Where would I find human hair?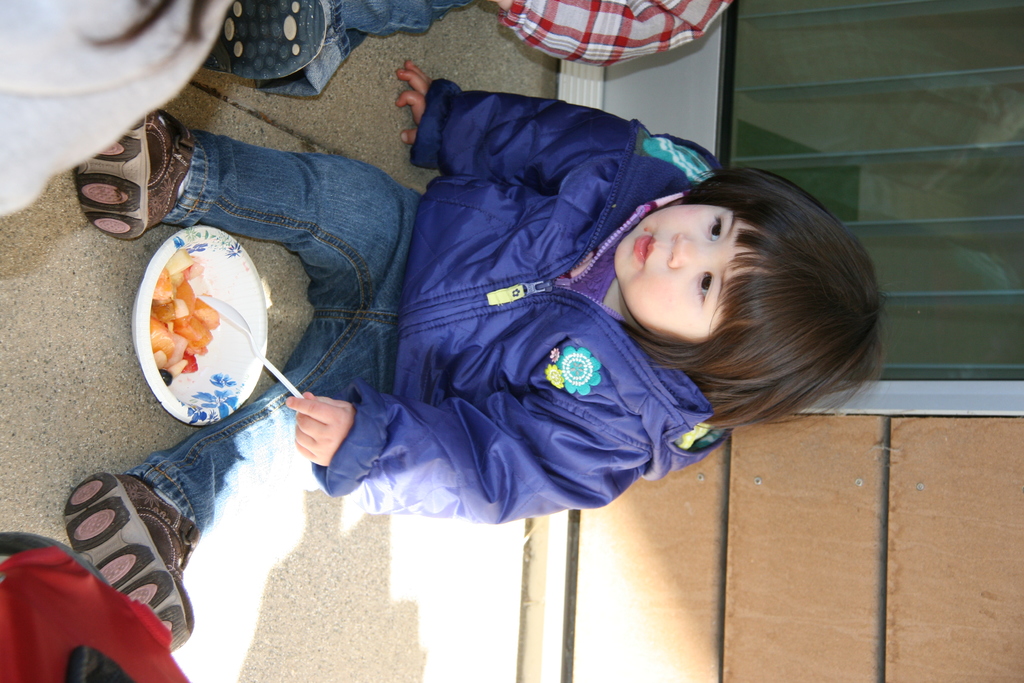
At BBox(567, 155, 870, 452).
